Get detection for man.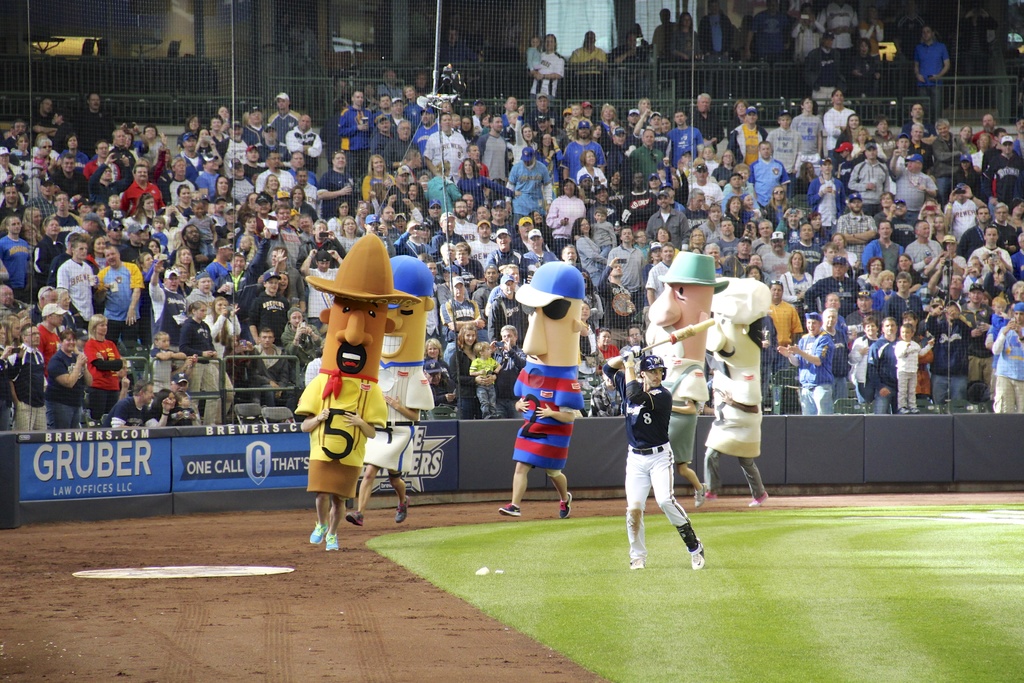
Detection: bbox=[499, 263, 588, 519].
